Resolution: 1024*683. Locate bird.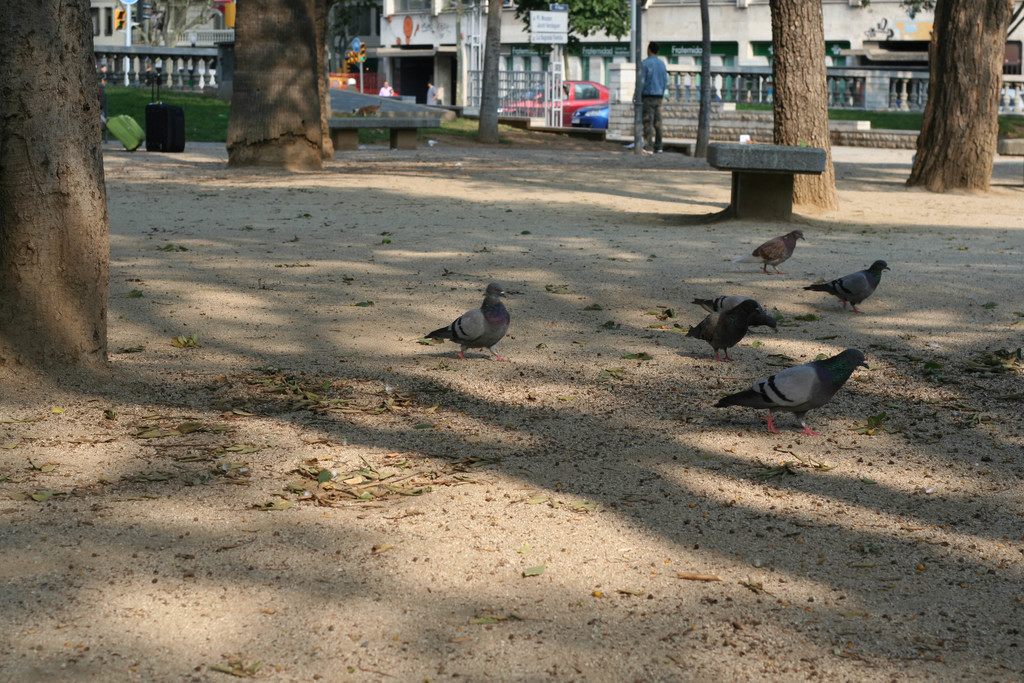
bbox=[803, 259, 891, 316].
